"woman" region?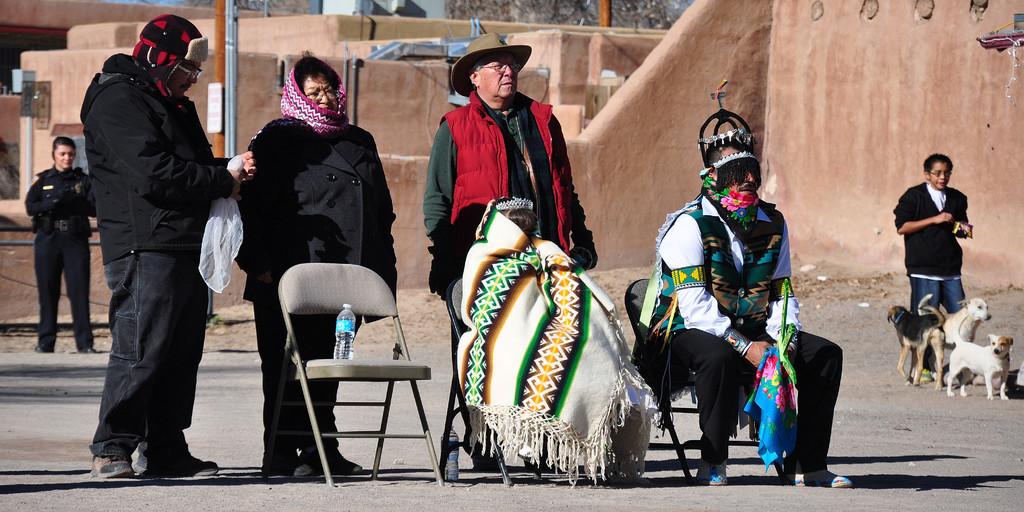
crop(28, 134, 106, 351)
